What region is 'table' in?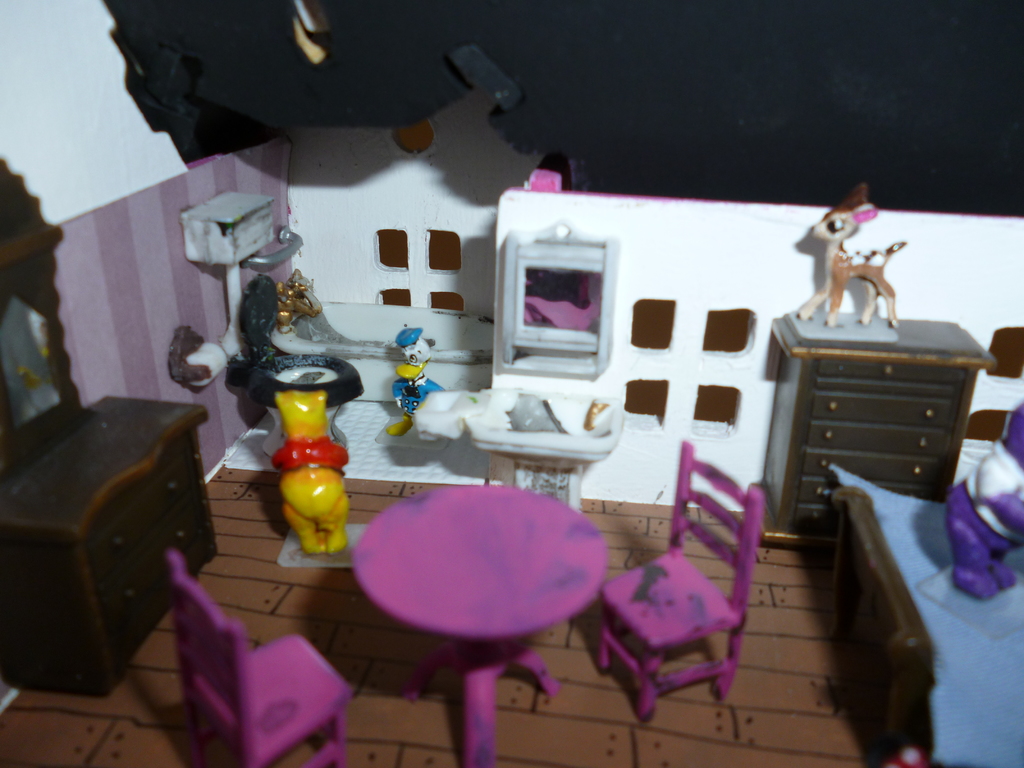
(350, 483, 612, 767).
